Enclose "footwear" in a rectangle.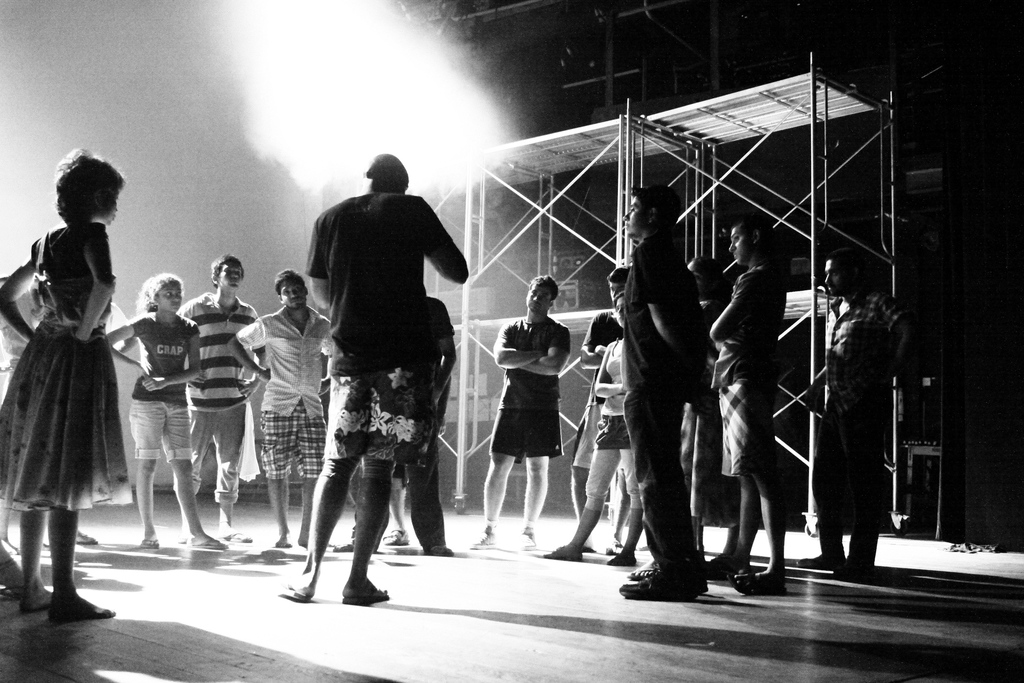
46, 589, 117, 622.
